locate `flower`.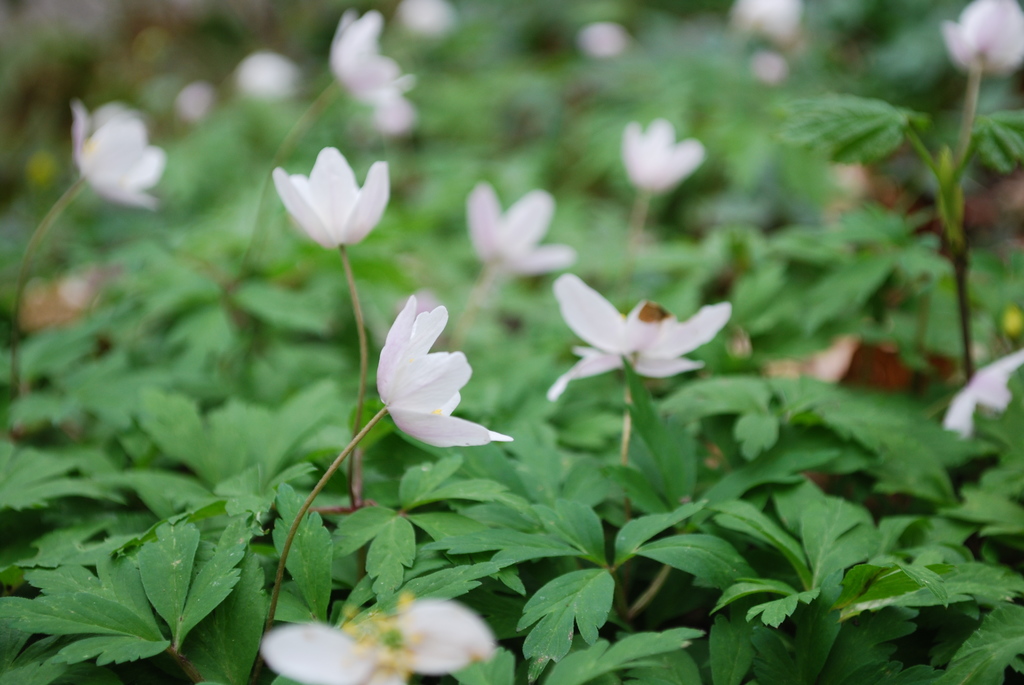
Bounding box: 69, 97, 168, 216.
